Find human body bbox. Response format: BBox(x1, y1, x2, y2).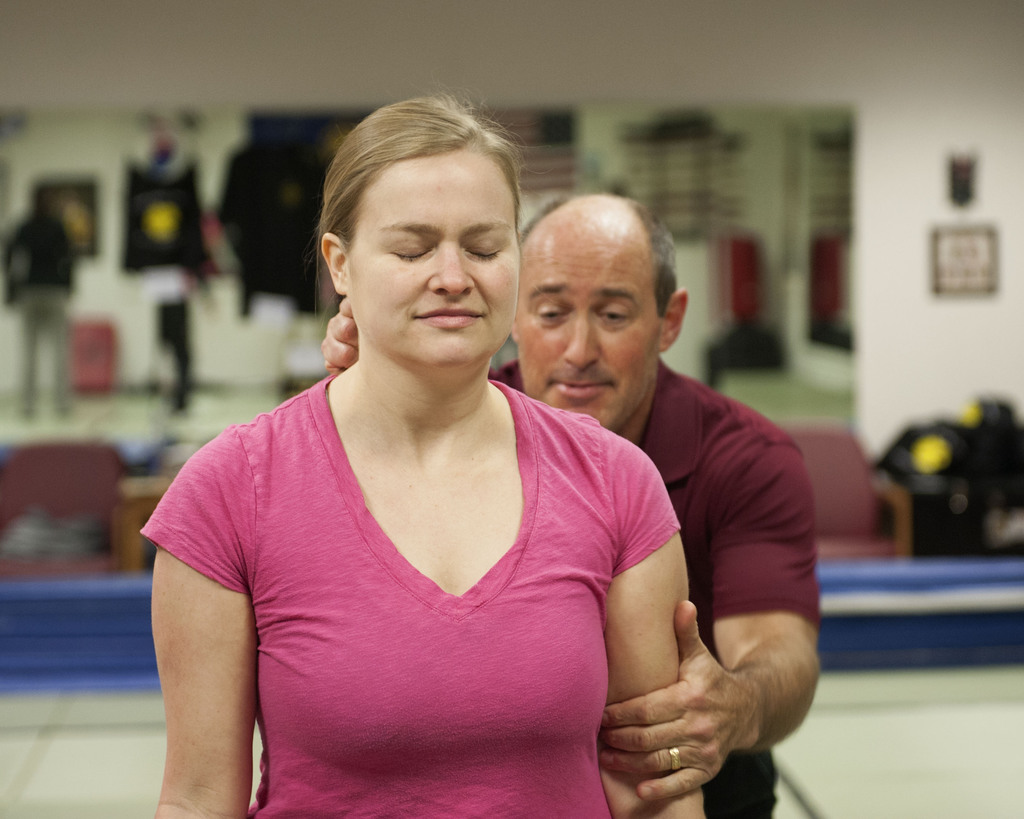
BBox(323, 192, 824, 818).
